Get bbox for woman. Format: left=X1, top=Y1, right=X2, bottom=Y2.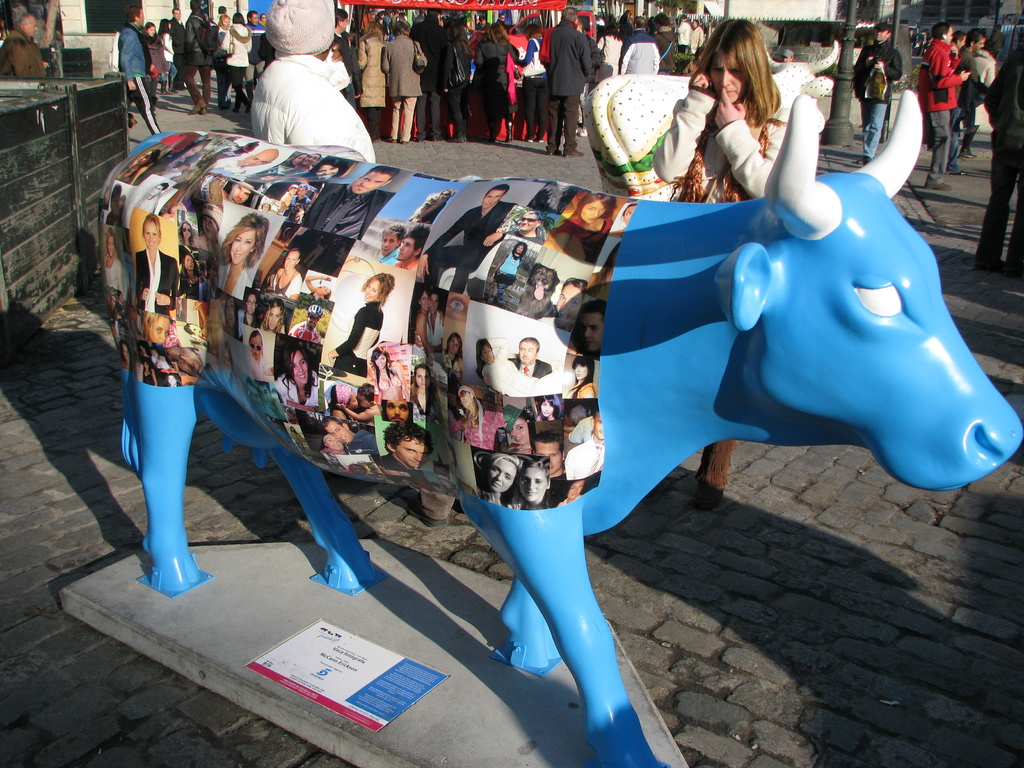
left=550, top=193, right=612, bottom=264.
